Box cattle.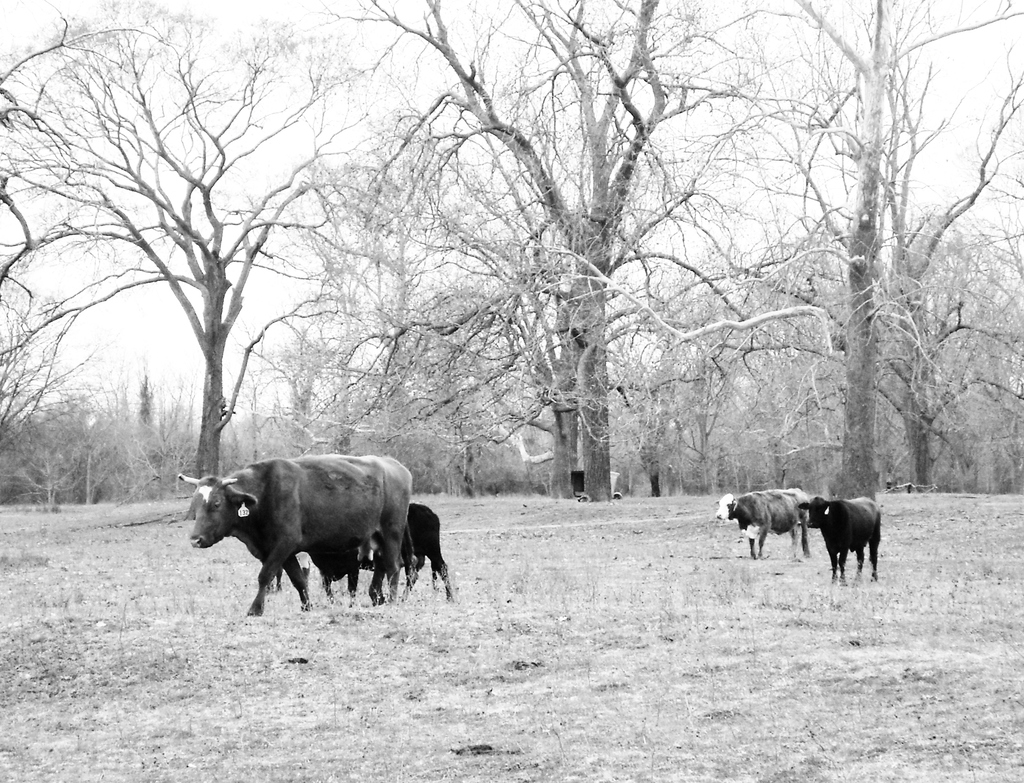
(799,496,883,583).
